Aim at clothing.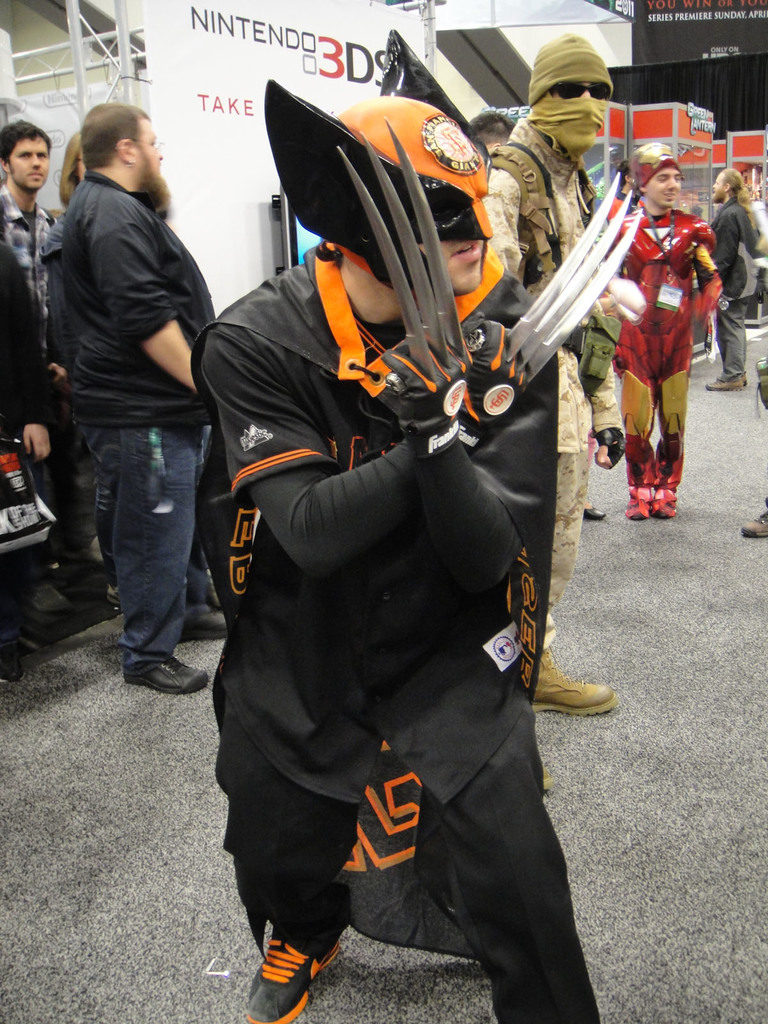
Aimed at (left=712, top=192, right=761, bottom=302).
